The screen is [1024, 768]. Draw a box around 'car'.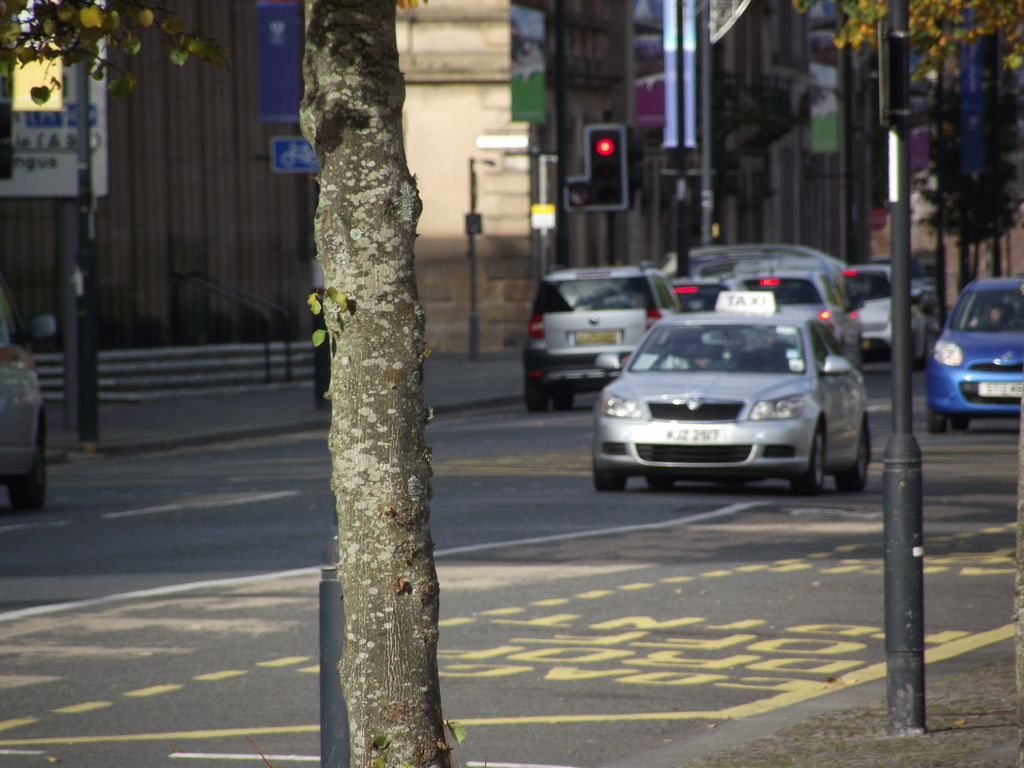
{"x1": 661, "y1": 278, "x2": 755, "y2": 317}.
